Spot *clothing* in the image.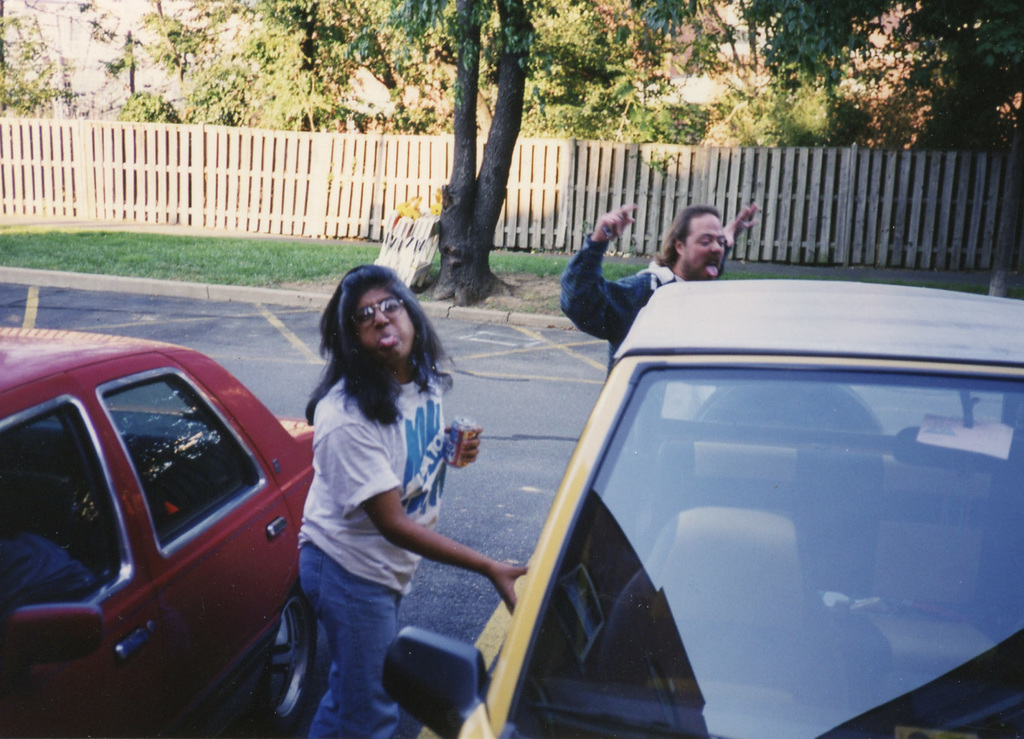
*clothing* found at locate(552, 239, 734, 383).
